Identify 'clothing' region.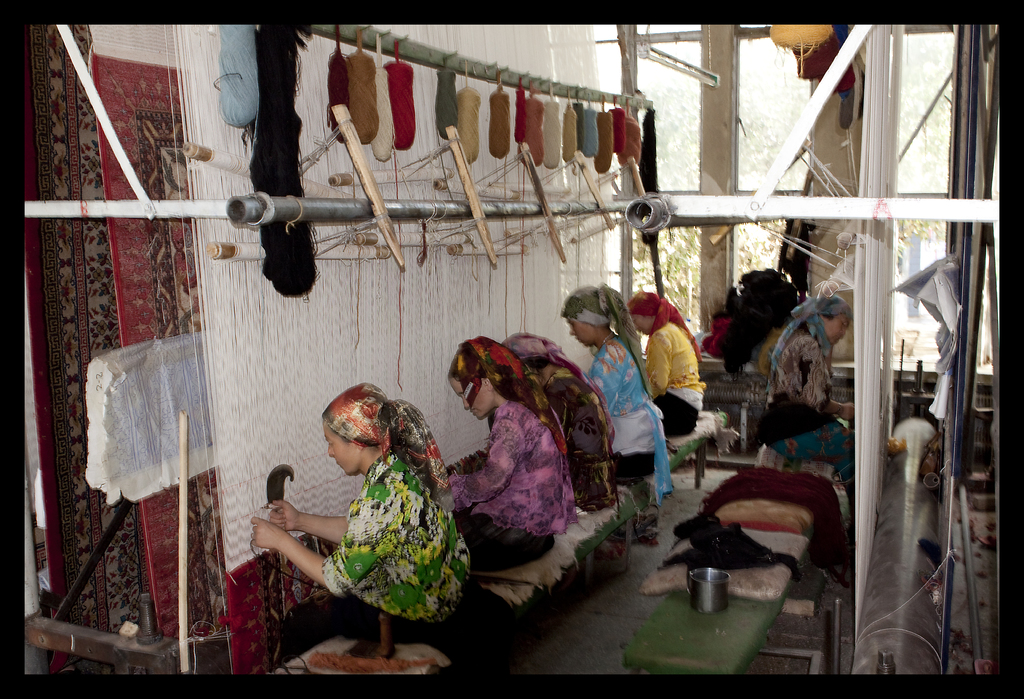
Region: [582,332,677,504].
